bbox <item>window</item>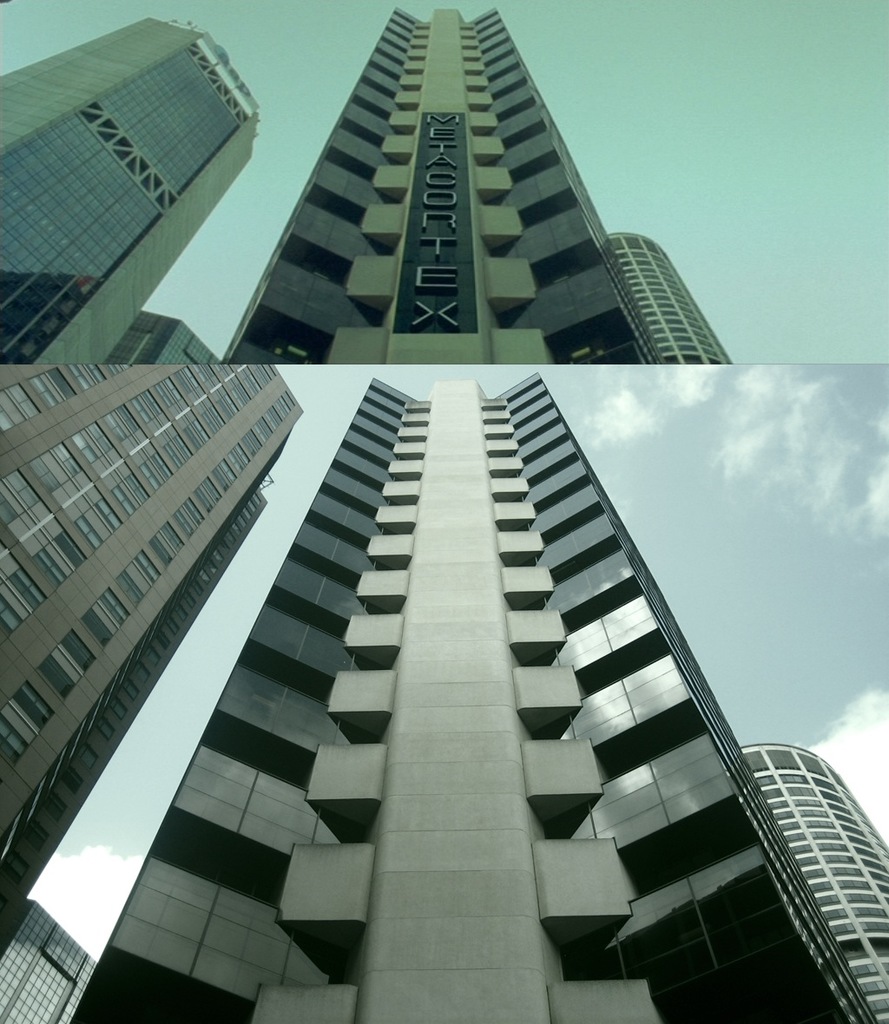
[left=872, top=883, right=888, bottom=895]
